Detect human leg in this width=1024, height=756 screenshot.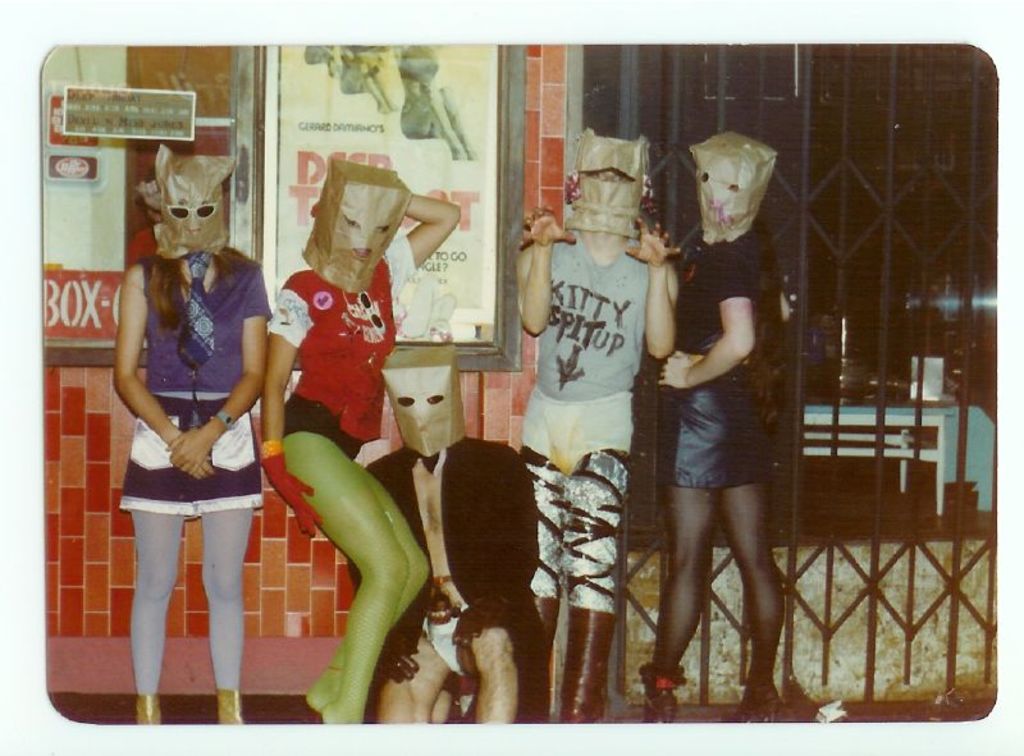
Detection: pyautogui.locateOnScreen(563, 407, 613, 723).
